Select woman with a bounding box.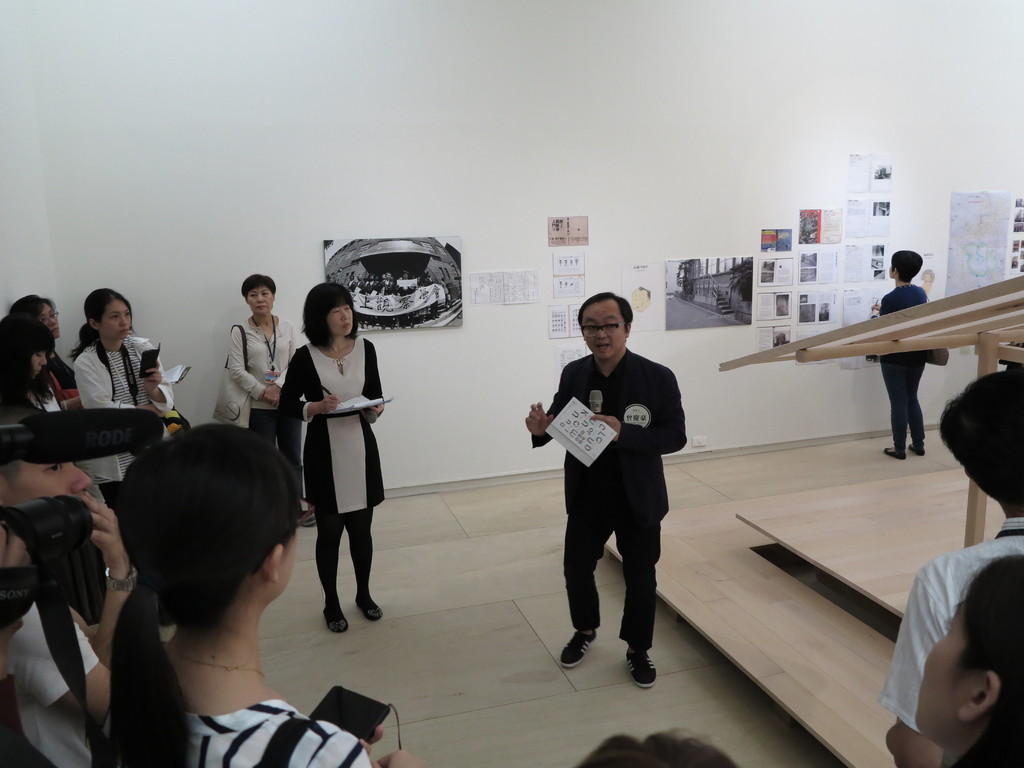
(83,413,424,767).
